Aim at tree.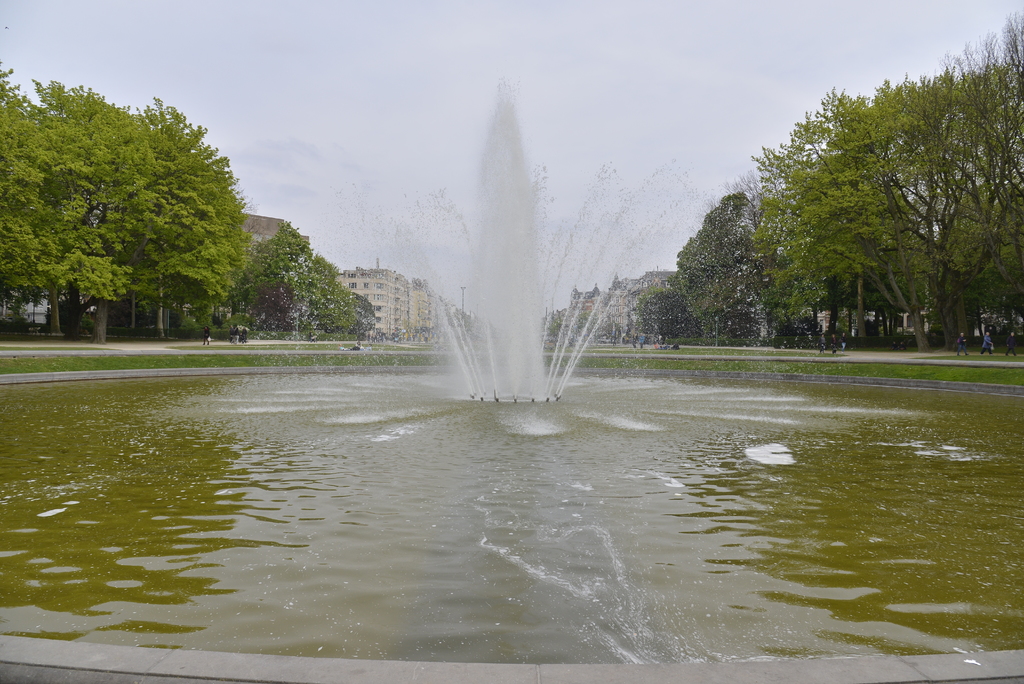
Aimed at box(243, 221, 354, 337).
